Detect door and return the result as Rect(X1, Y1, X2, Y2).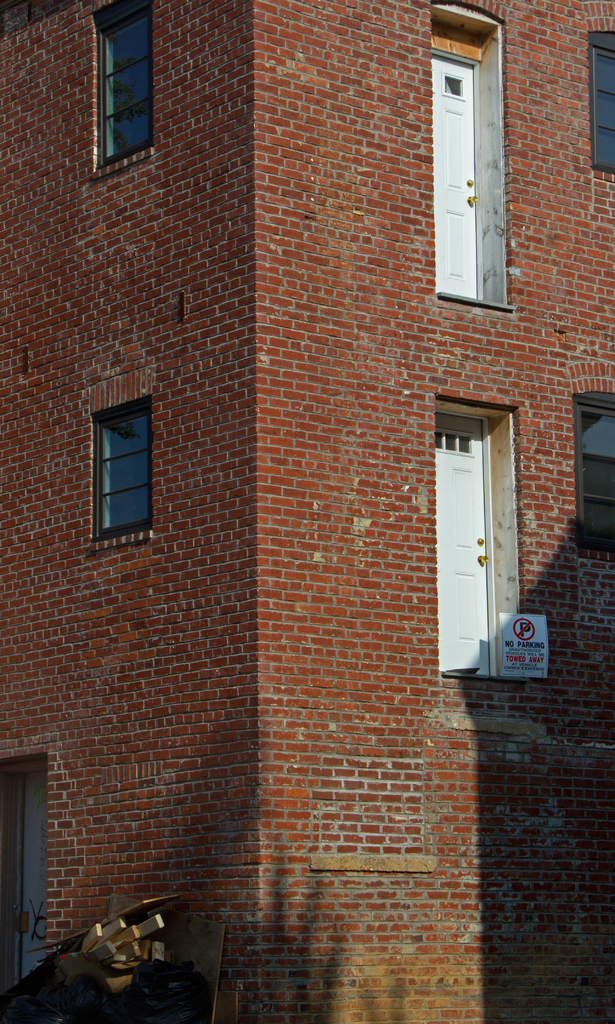
Rect(430, 53, 479, 300).
